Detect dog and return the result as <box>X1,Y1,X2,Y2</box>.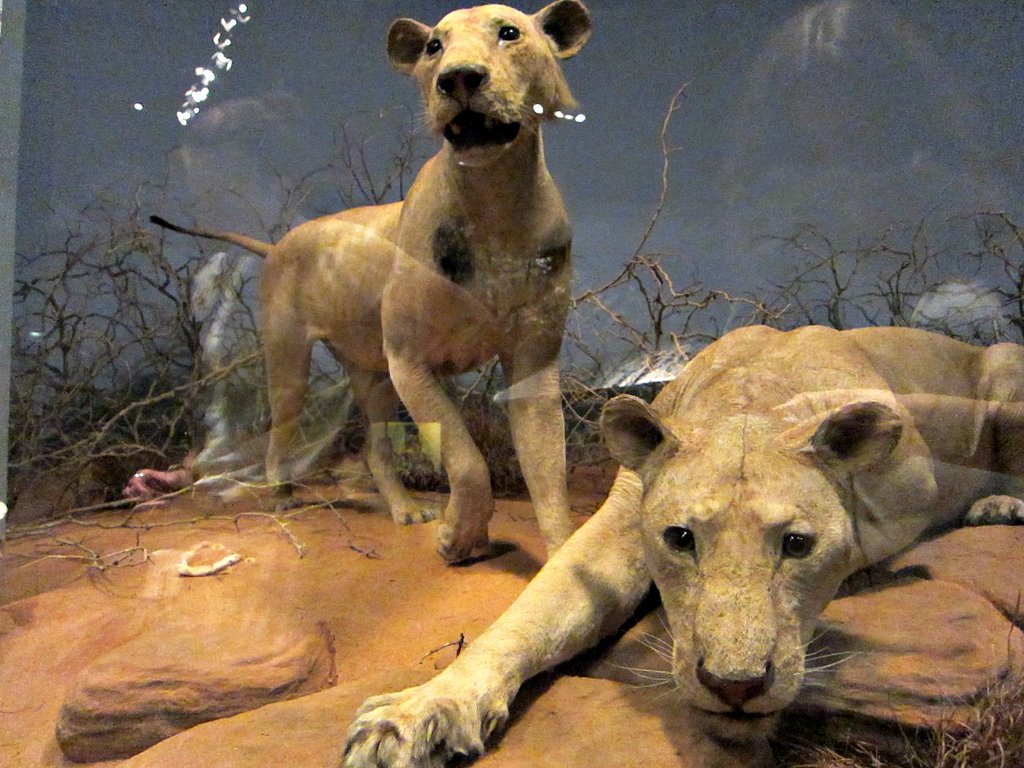
<box>259,0,595,562</box>.
